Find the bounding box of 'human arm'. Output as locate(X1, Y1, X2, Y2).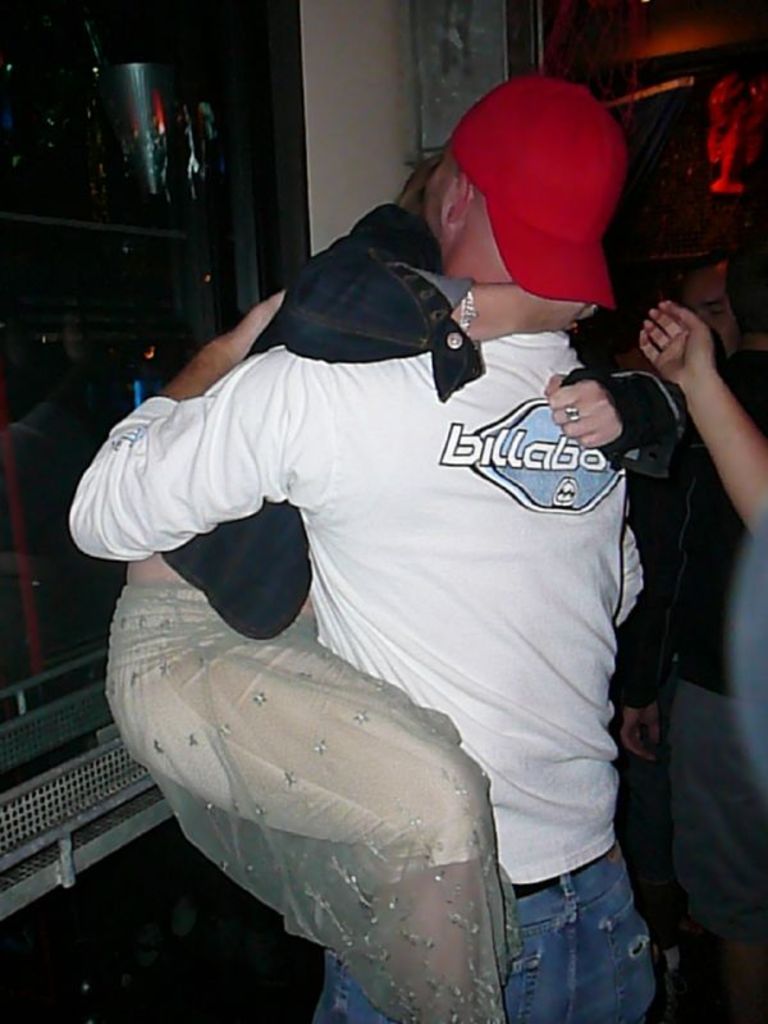
locate(54, 288, 315, 567).
